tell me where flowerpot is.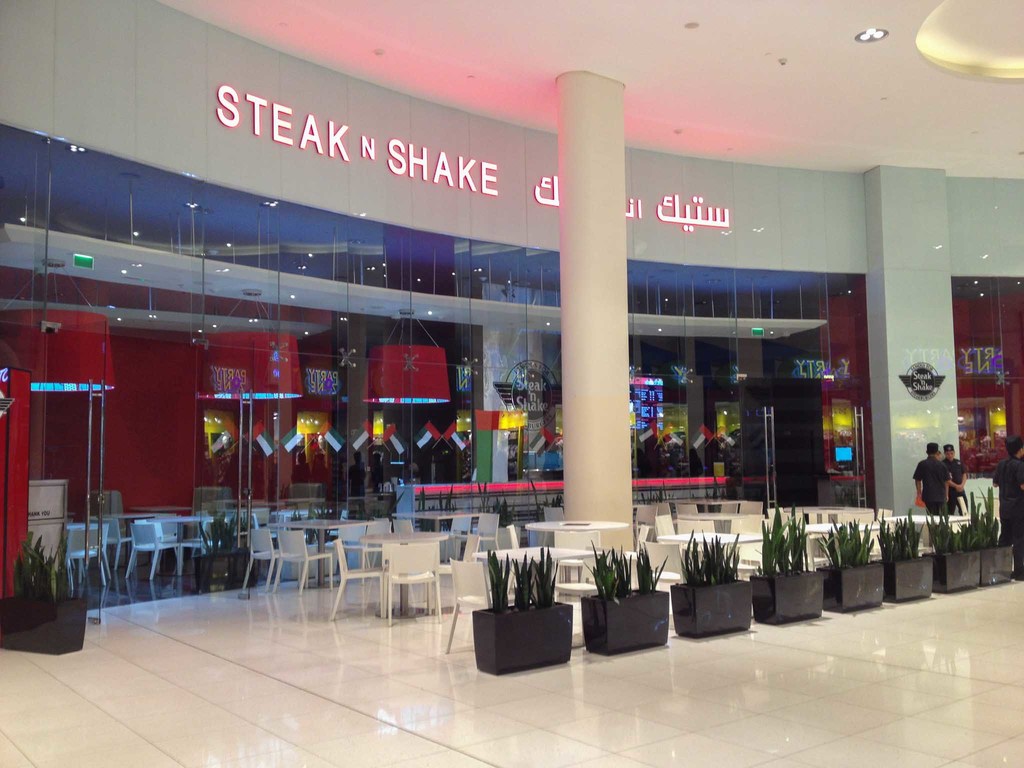
flowerpot is at Rect(194, 547, 259, 594).
